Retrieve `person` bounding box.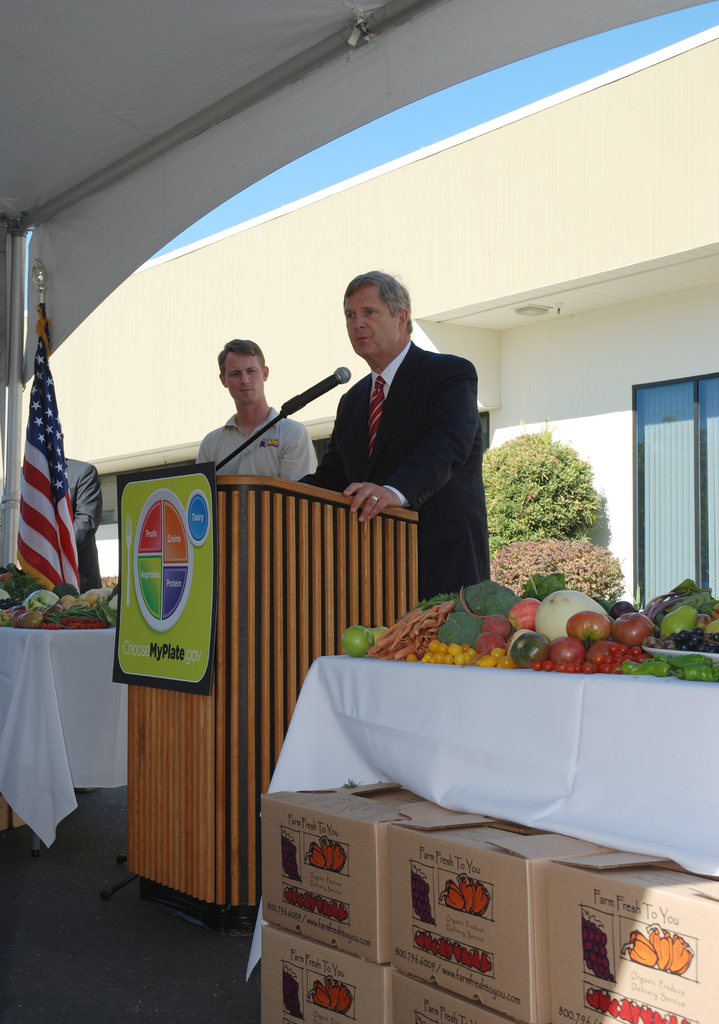
Bounding box: left=293, top=256, right=489, bottom=589.
